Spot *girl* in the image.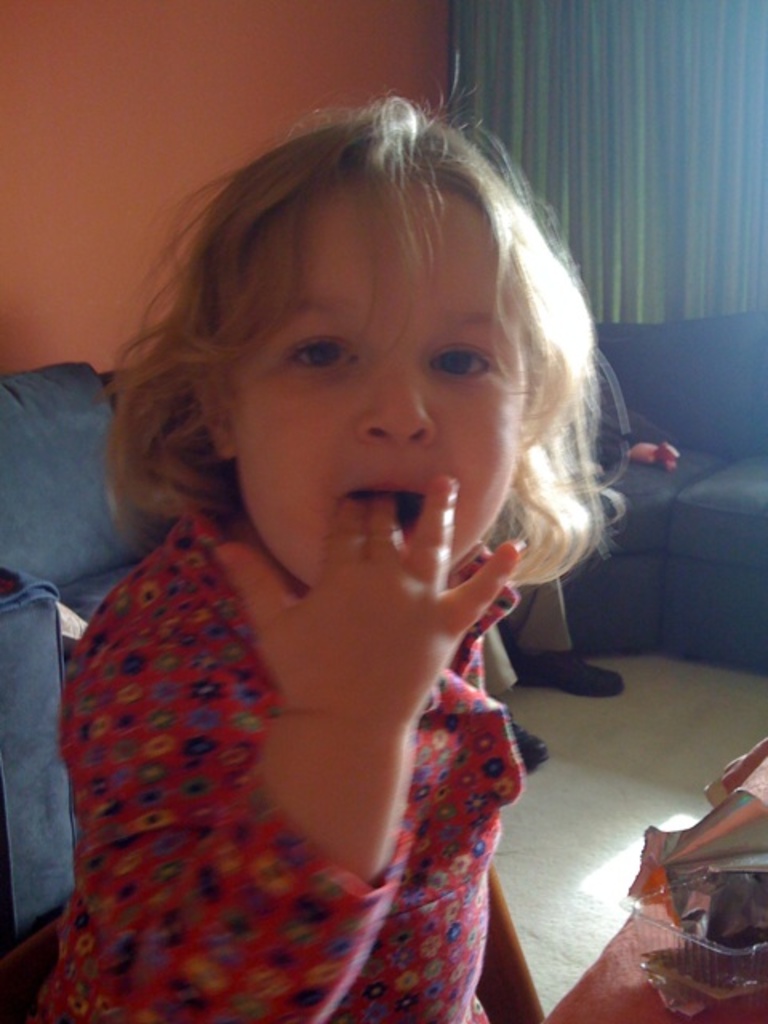
*girl* found at {"x1": 35, "y1": 51, "x2": 682, "y2": 1022}.
